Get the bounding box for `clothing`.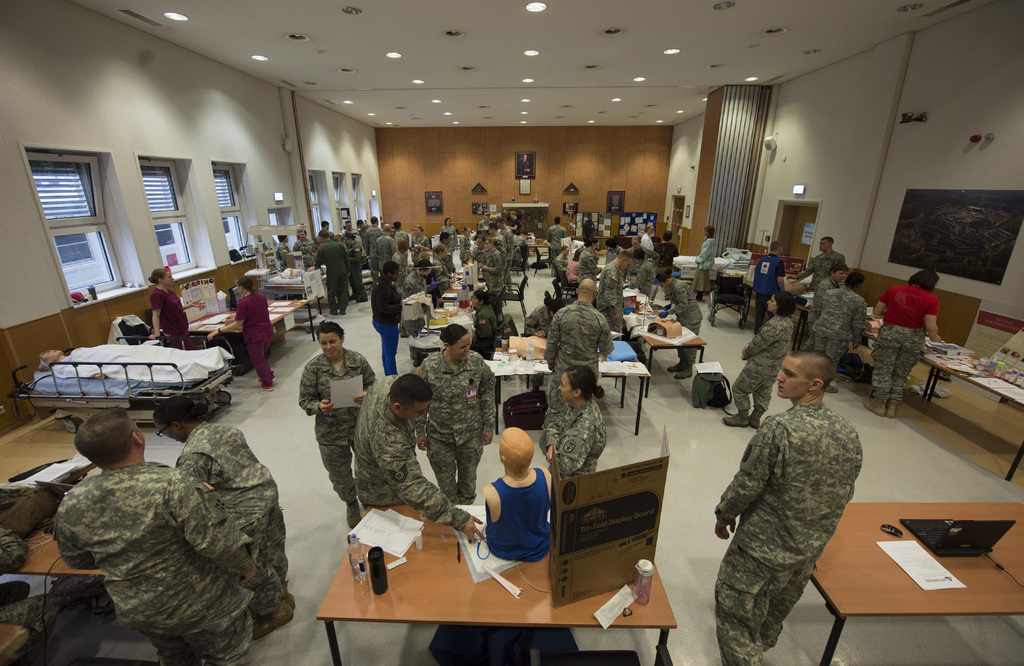
select_region(371, 277, 404, 373).
